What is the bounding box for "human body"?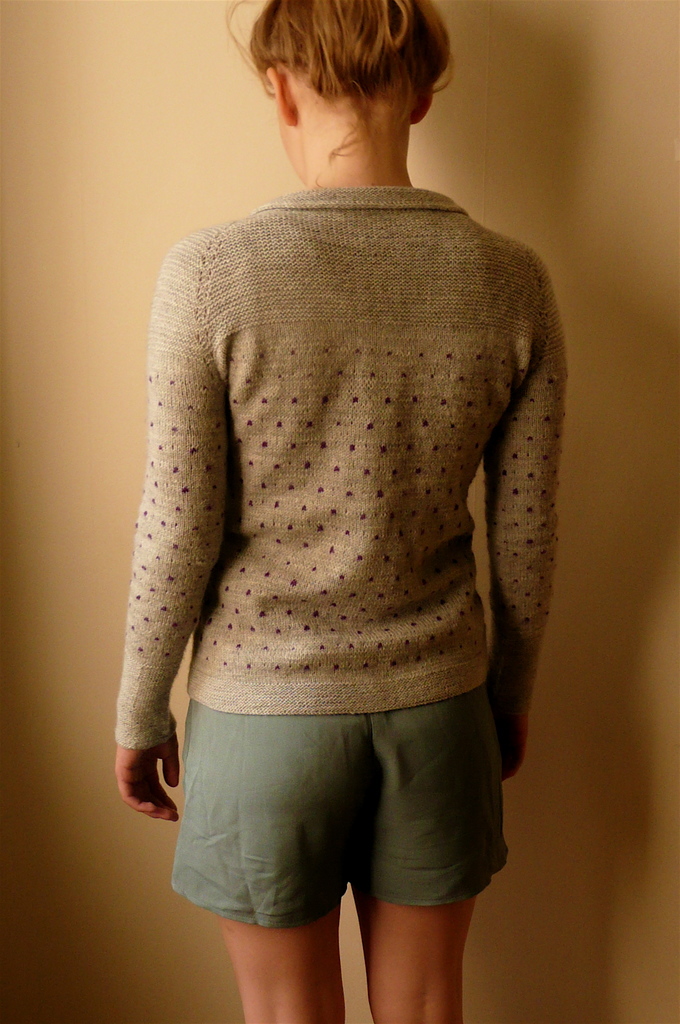
detection(133, 32, 571, 1015).
